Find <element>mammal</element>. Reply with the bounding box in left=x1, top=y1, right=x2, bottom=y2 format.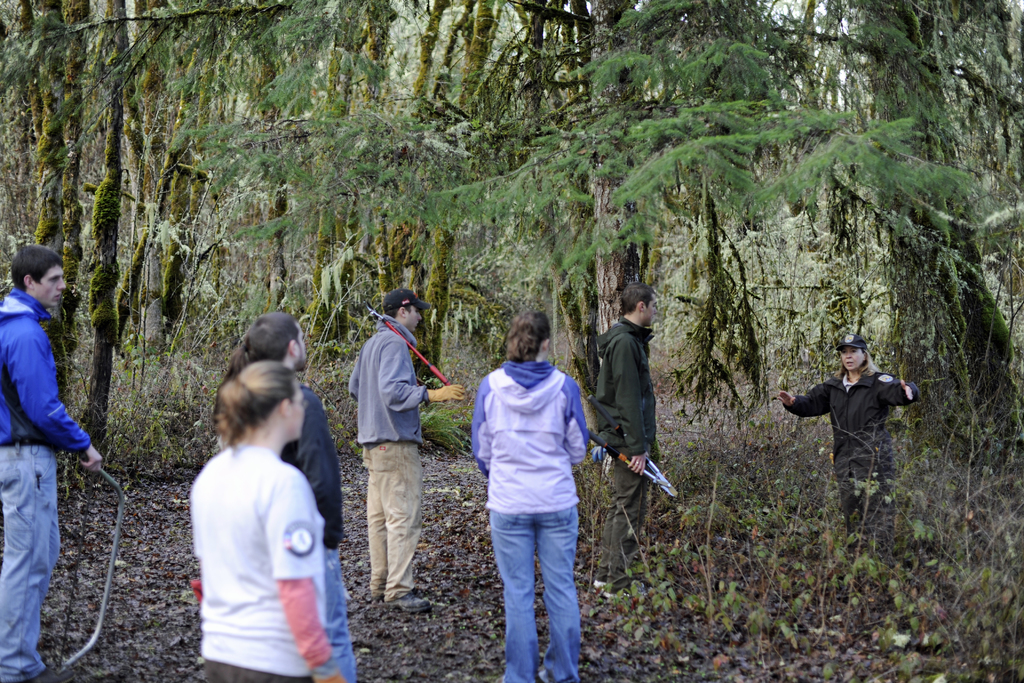
left=221, top=311, right=353, bottom=682.
